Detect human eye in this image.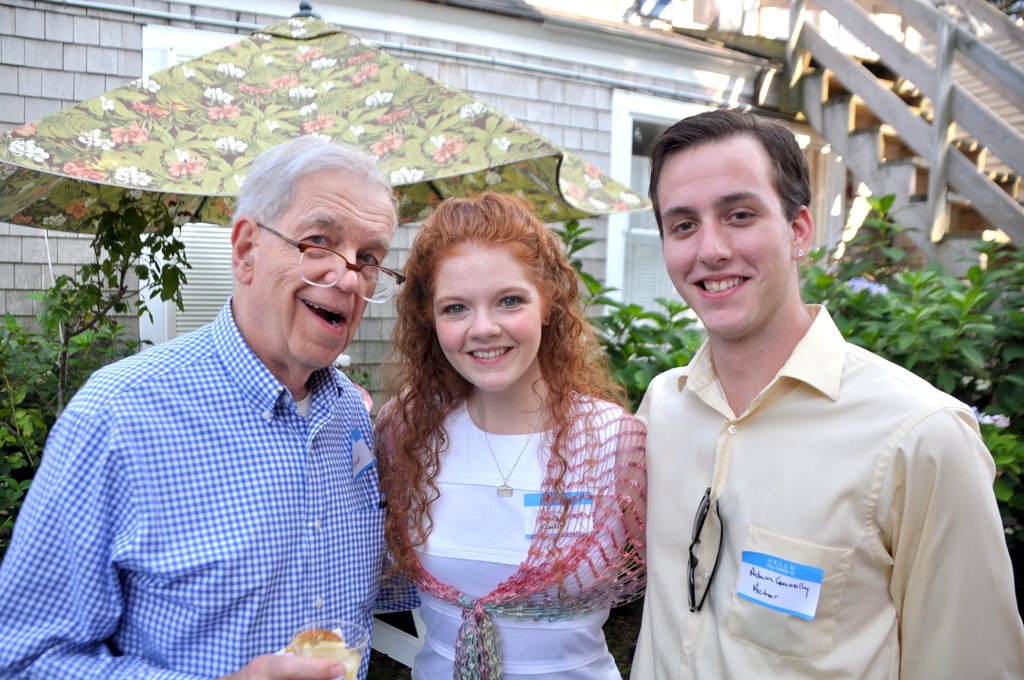
Detection: locate(299, 232, 335, 250).
